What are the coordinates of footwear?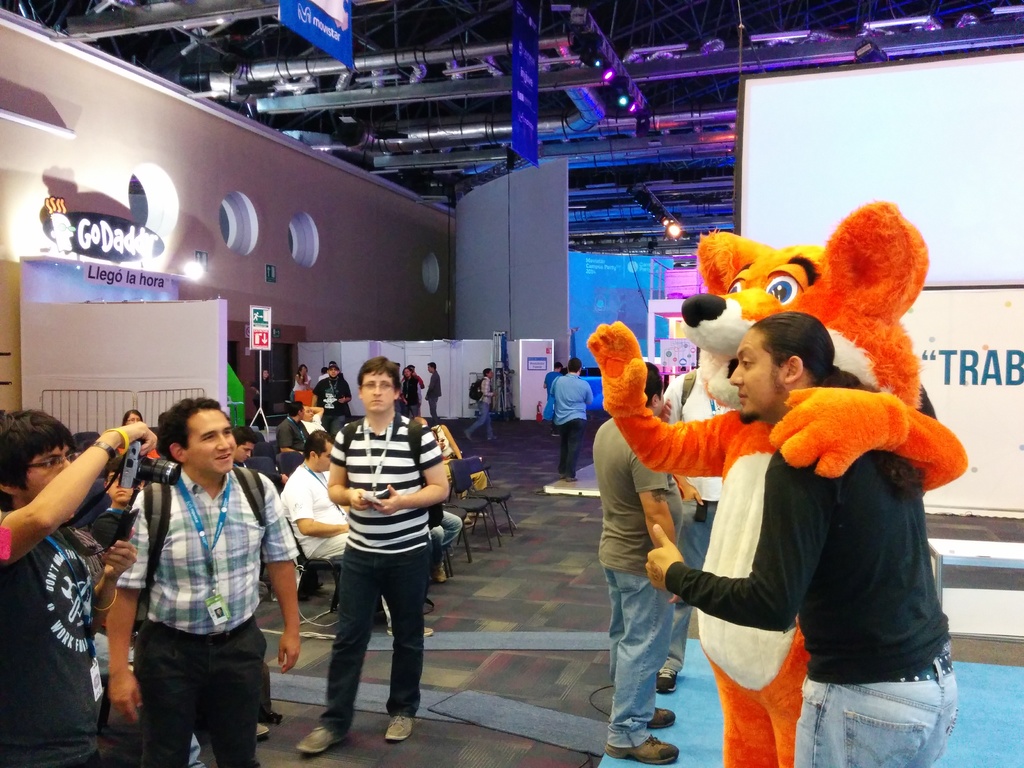
box=[558, 472, 579, 483].
